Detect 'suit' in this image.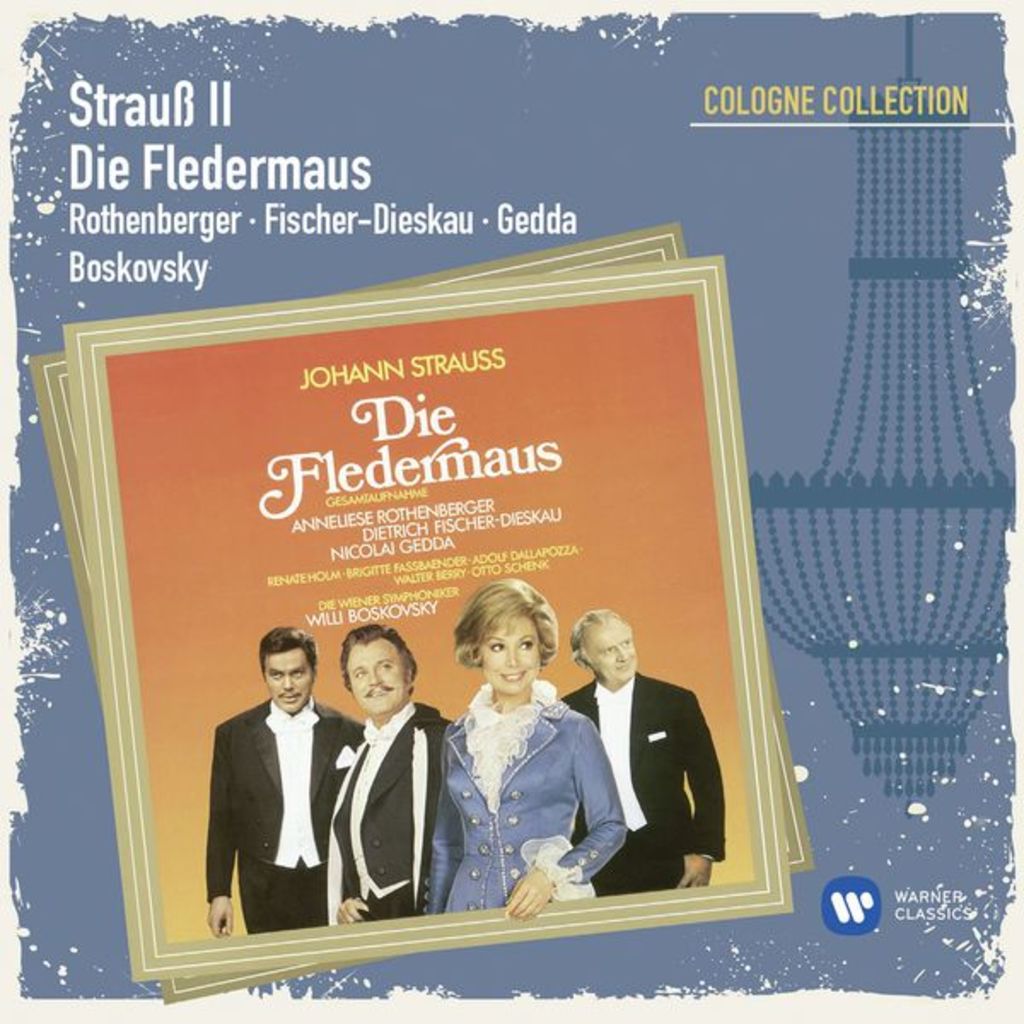
Detection: select_region(560, 672, 724, 894).
